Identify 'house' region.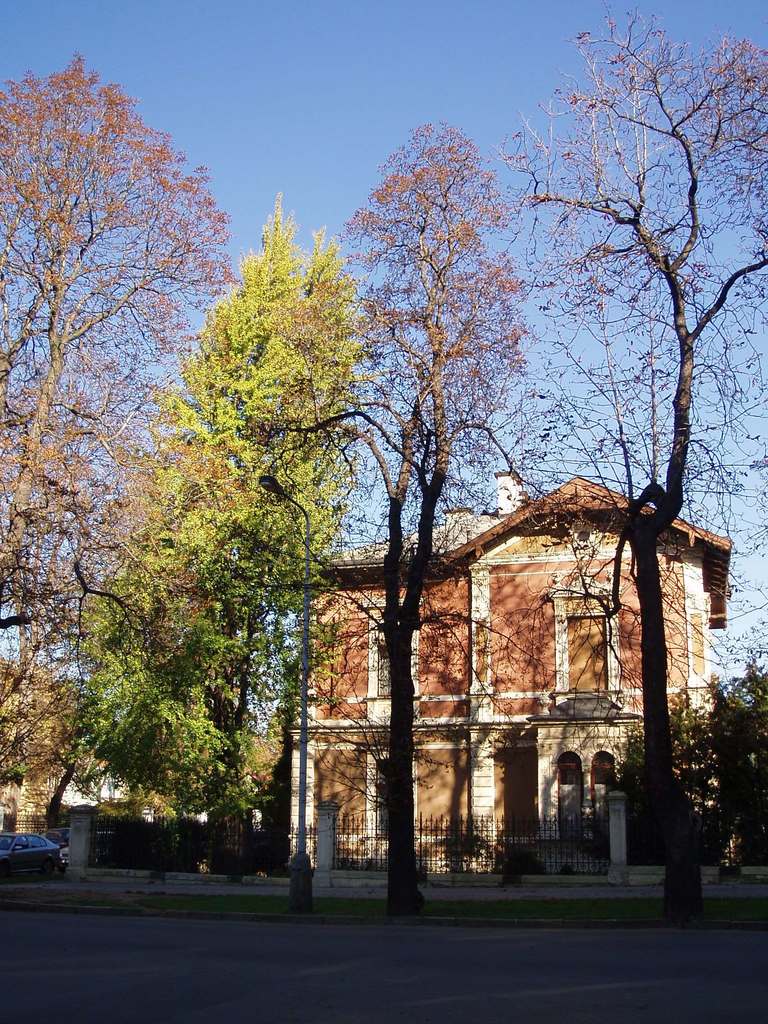
Region: crop(216, 484, 717, 902).
